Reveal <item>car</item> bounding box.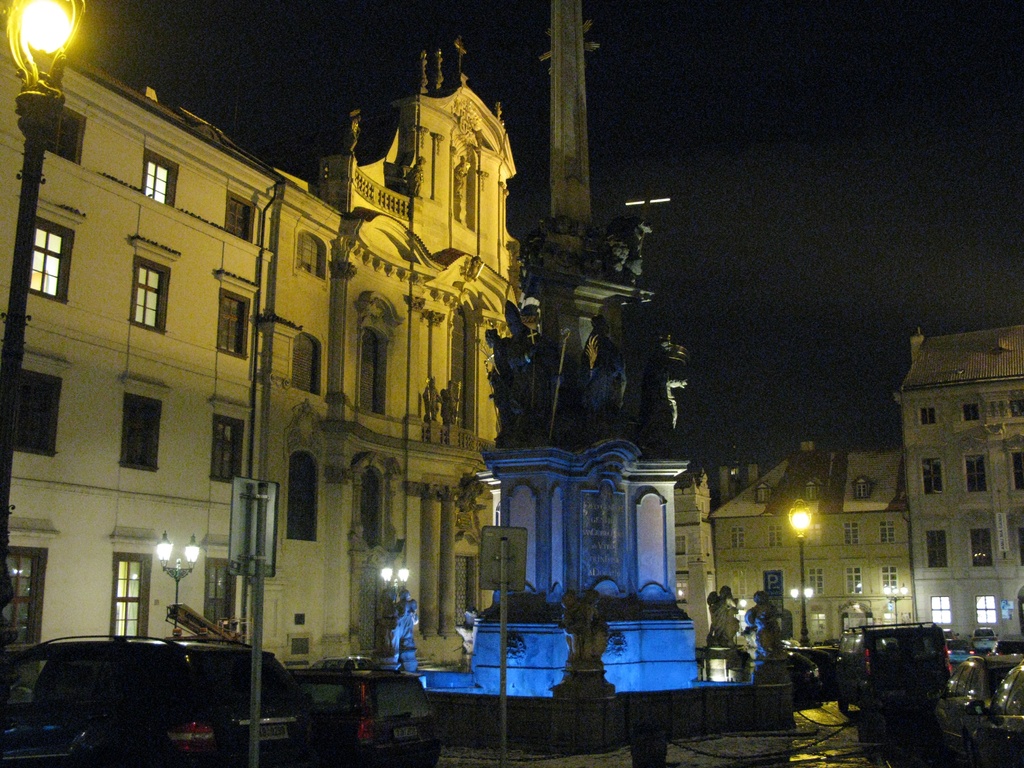
Revealed: [left=0, top=633, right=234, bottom=767].
